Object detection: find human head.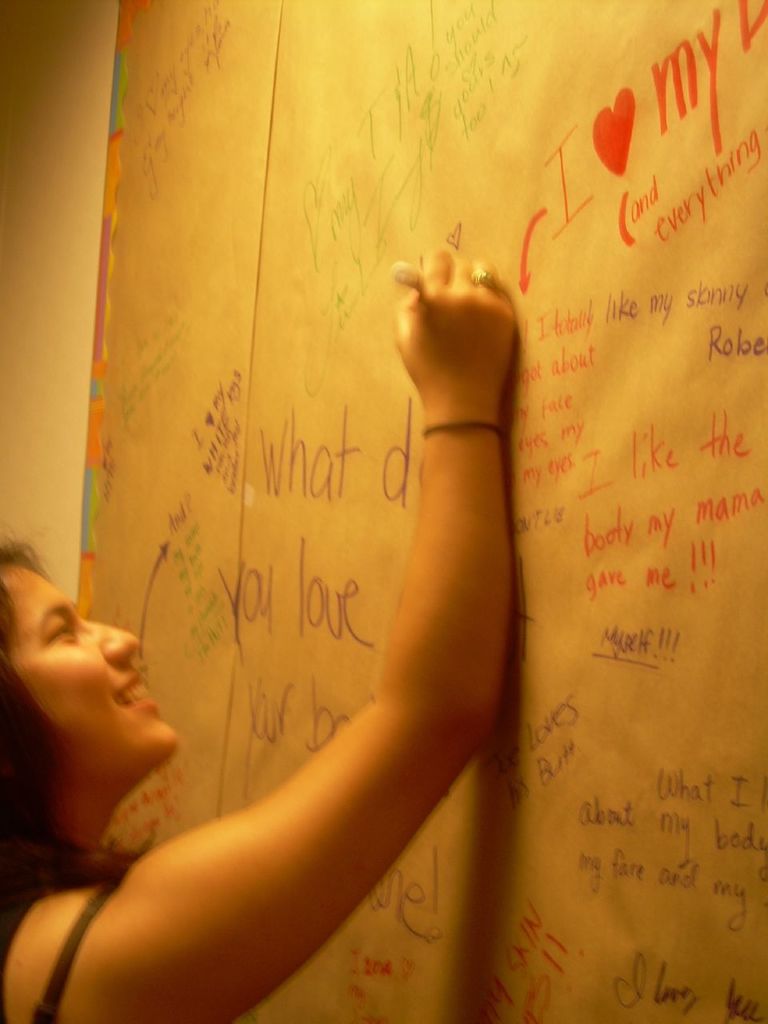
x1=1, y1=560, x2=178, y2=802.
